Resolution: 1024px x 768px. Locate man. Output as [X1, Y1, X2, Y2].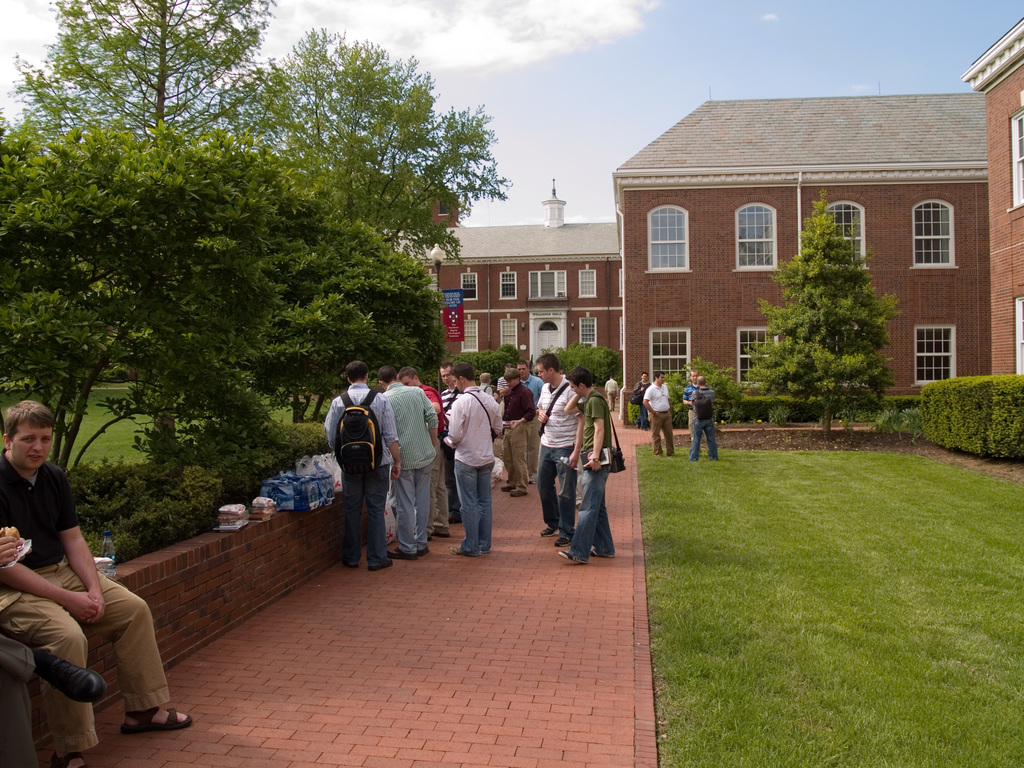
[0, 411, 145, 744].
